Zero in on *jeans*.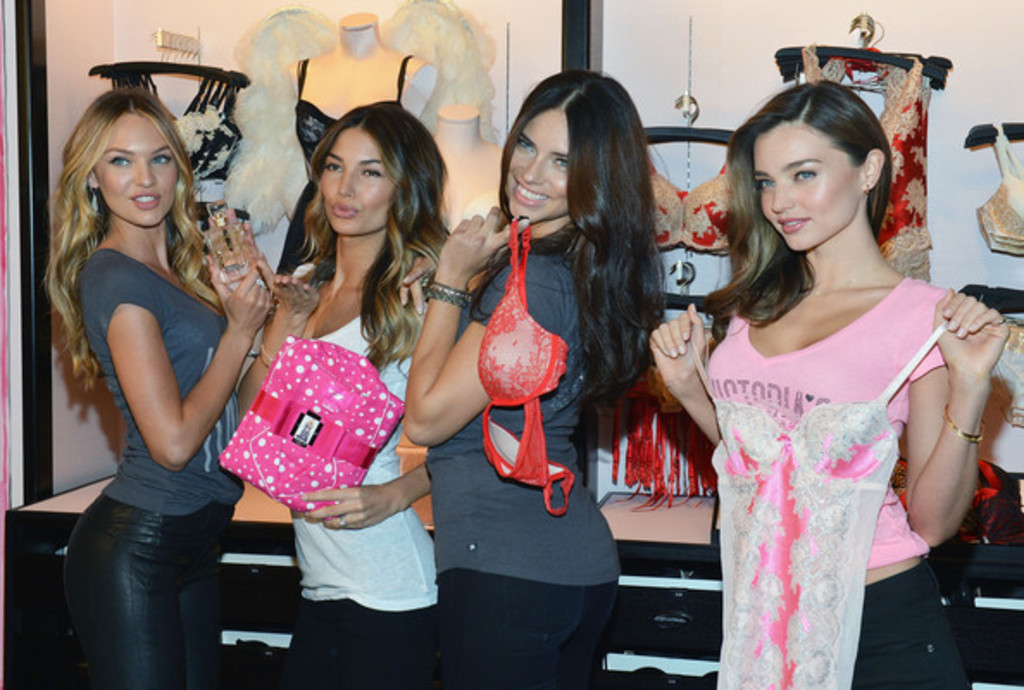
Zeroed in: <bbox>852, 554, 974, 688</bbox>.
